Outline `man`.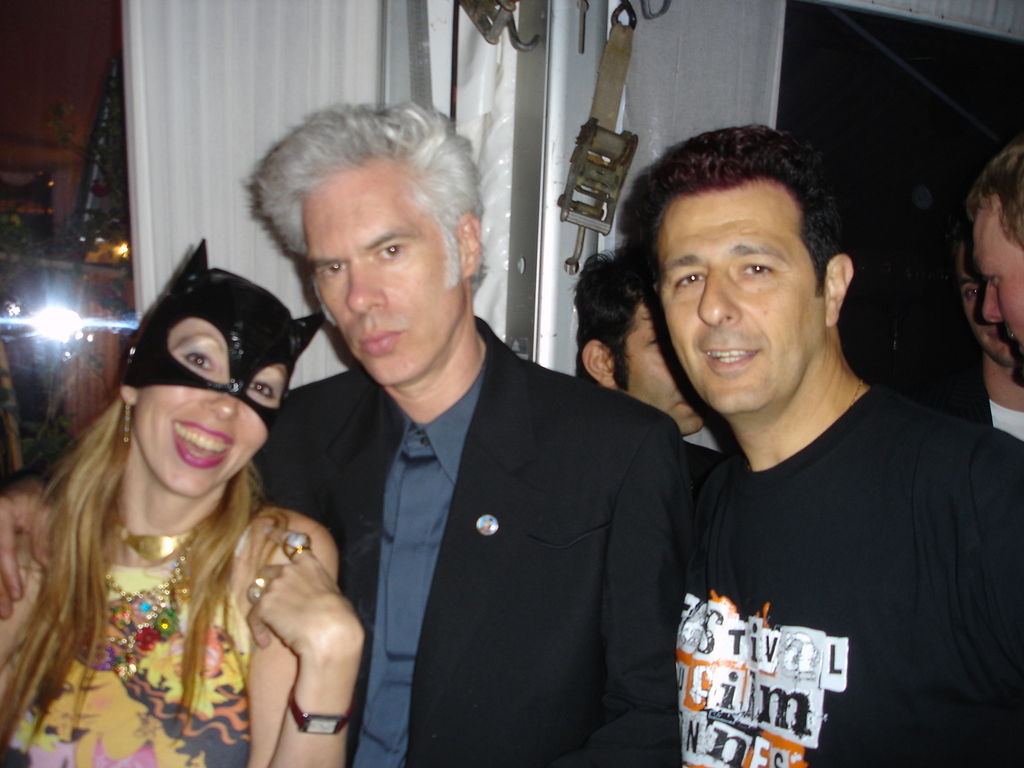
Outline: left=569, top=242, right=738, bottom=486.
